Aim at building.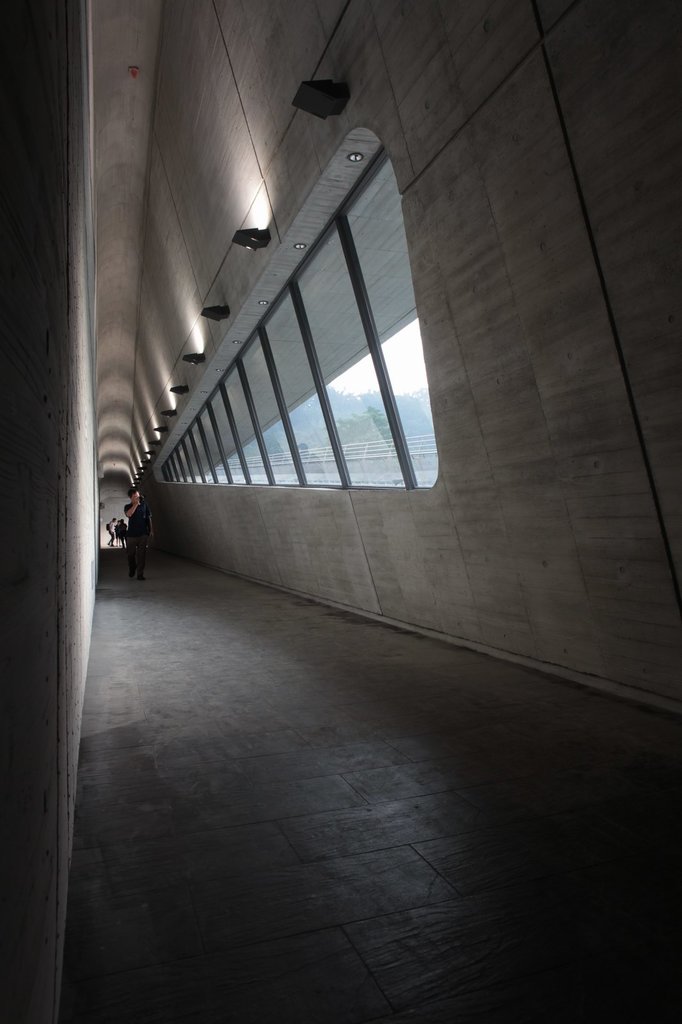
Aimed at {"x1": 0, "y1": 0, "x2": 681, "y2": 1023}.
